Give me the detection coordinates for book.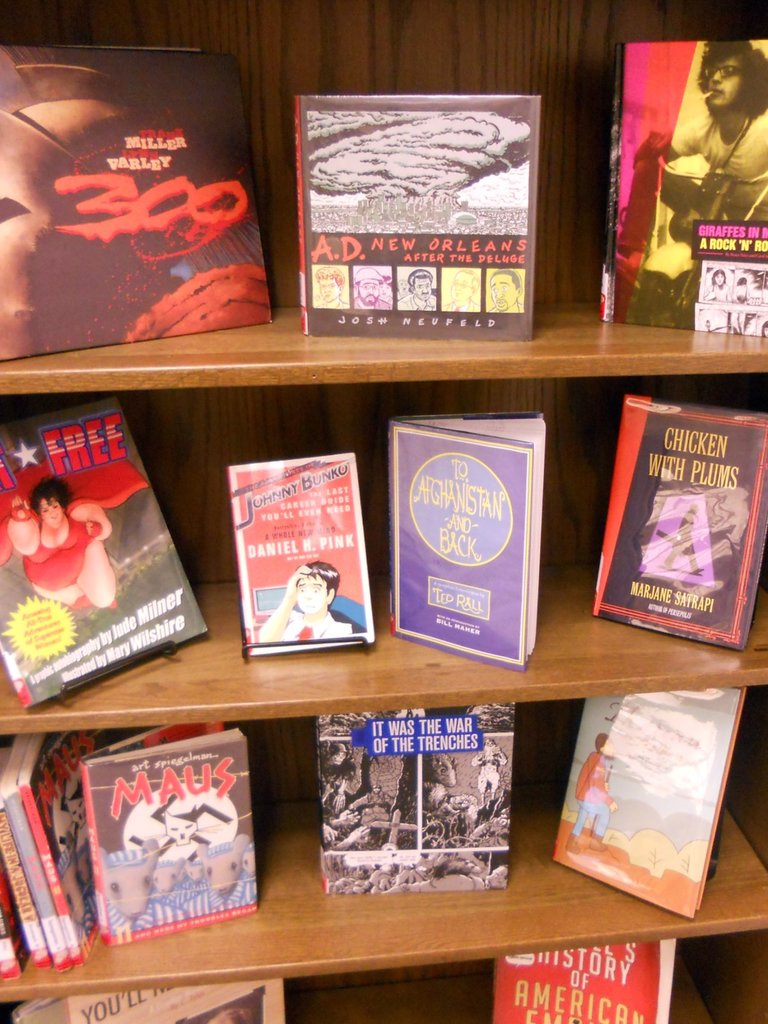
{"x1": 0, "y1": 44, "x2": 275, "y2": 357}.
